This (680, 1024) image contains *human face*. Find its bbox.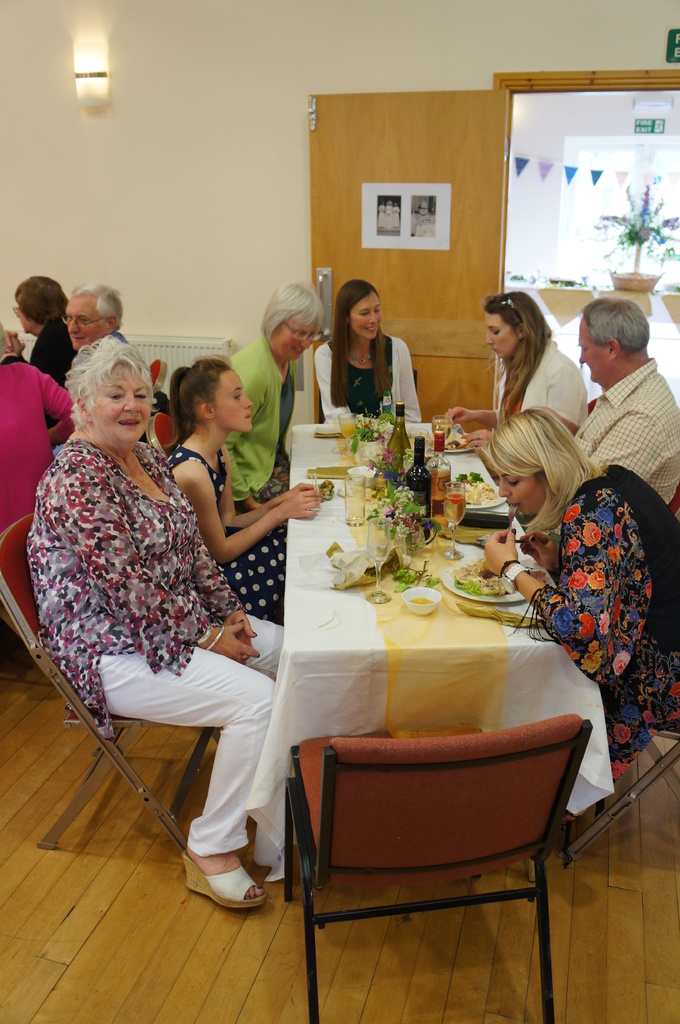
x1=349, y1=291, x2=383, y2=340.
